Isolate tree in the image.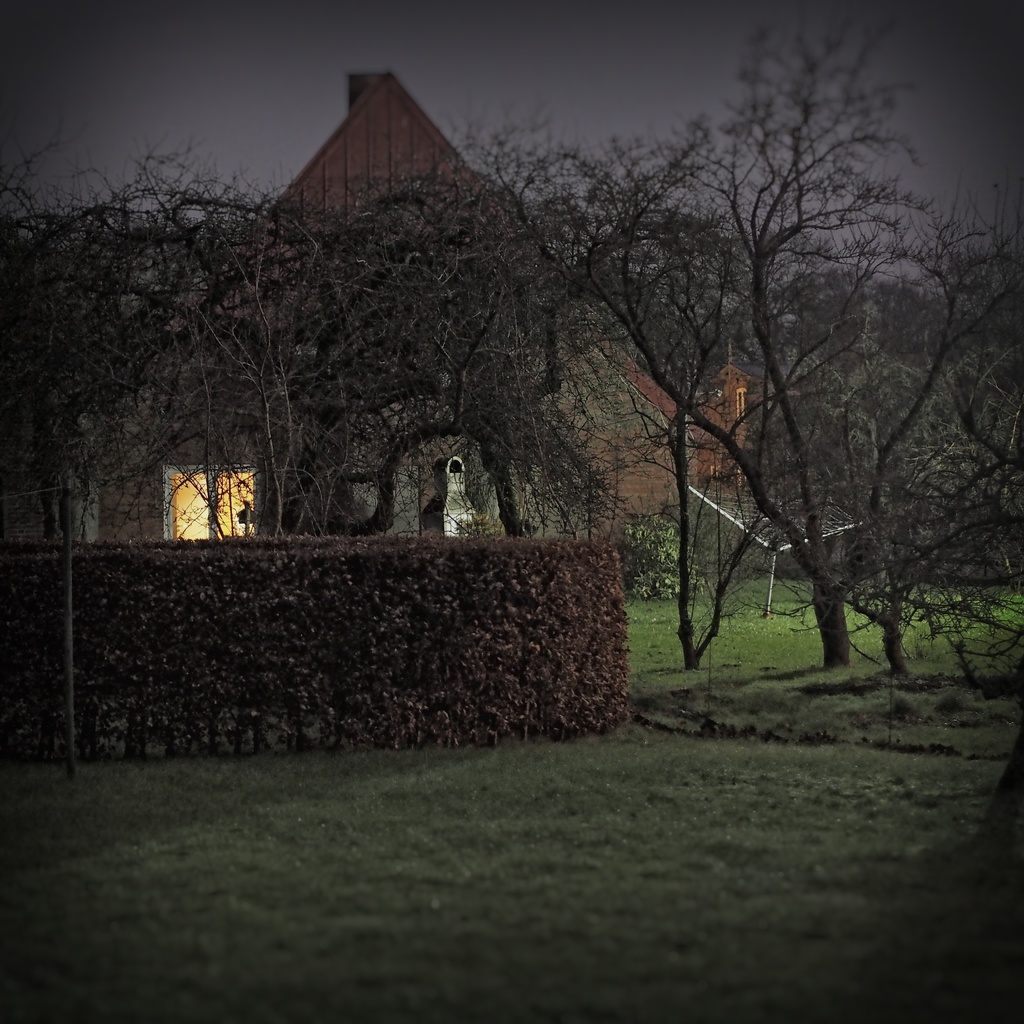
Isolated region: locate(534, 52, 972, 722).
